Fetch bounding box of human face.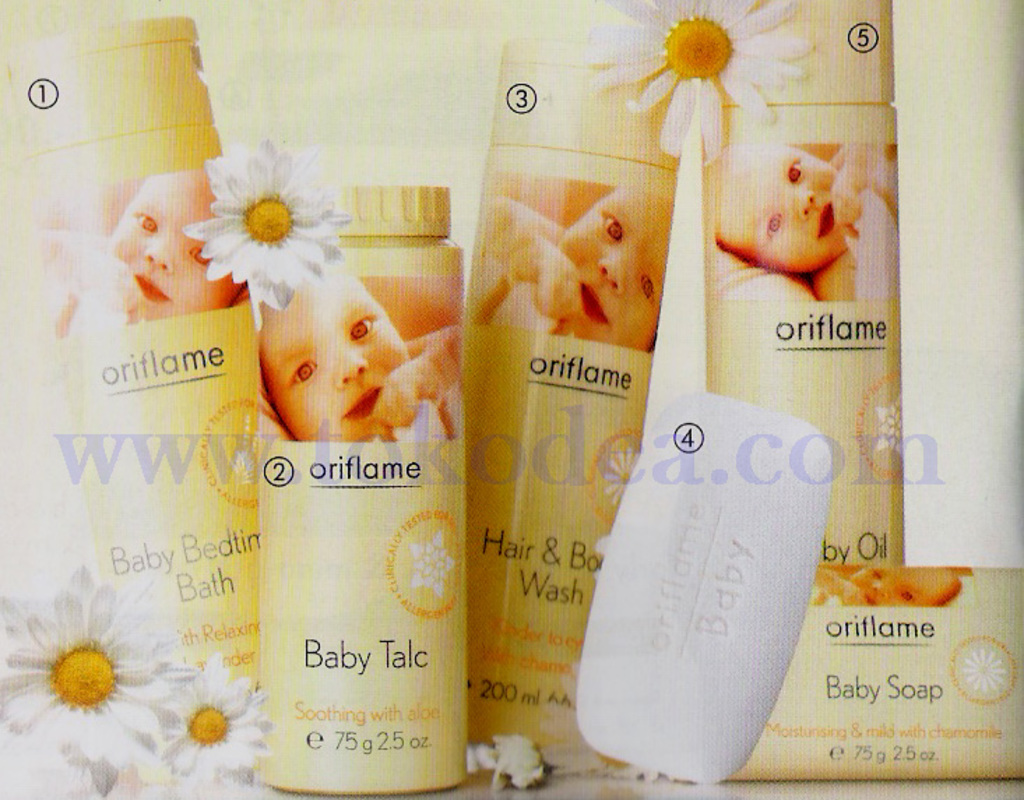
Bbox: 711/142/845/272.
